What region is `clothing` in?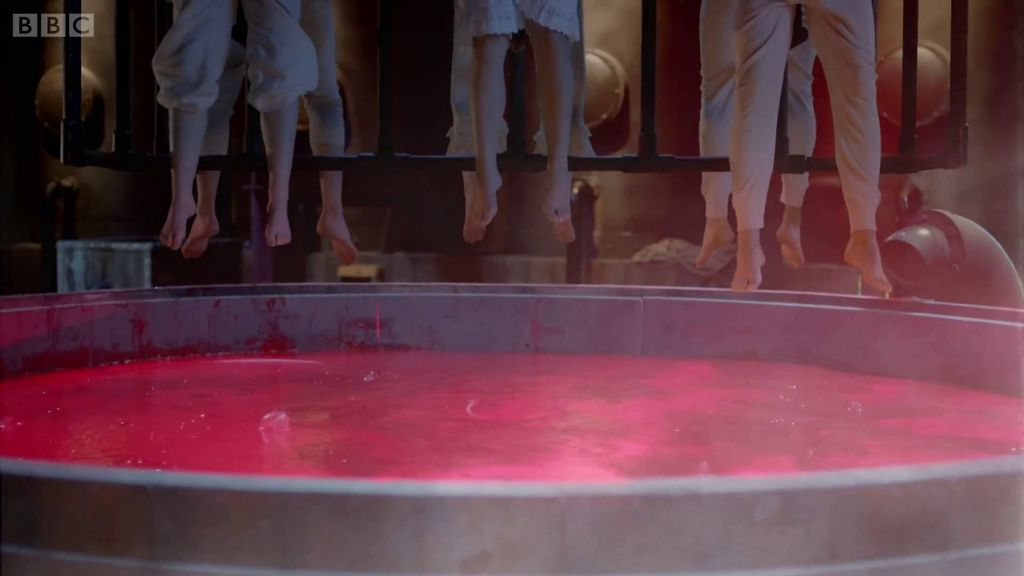
198,0,338,152.
